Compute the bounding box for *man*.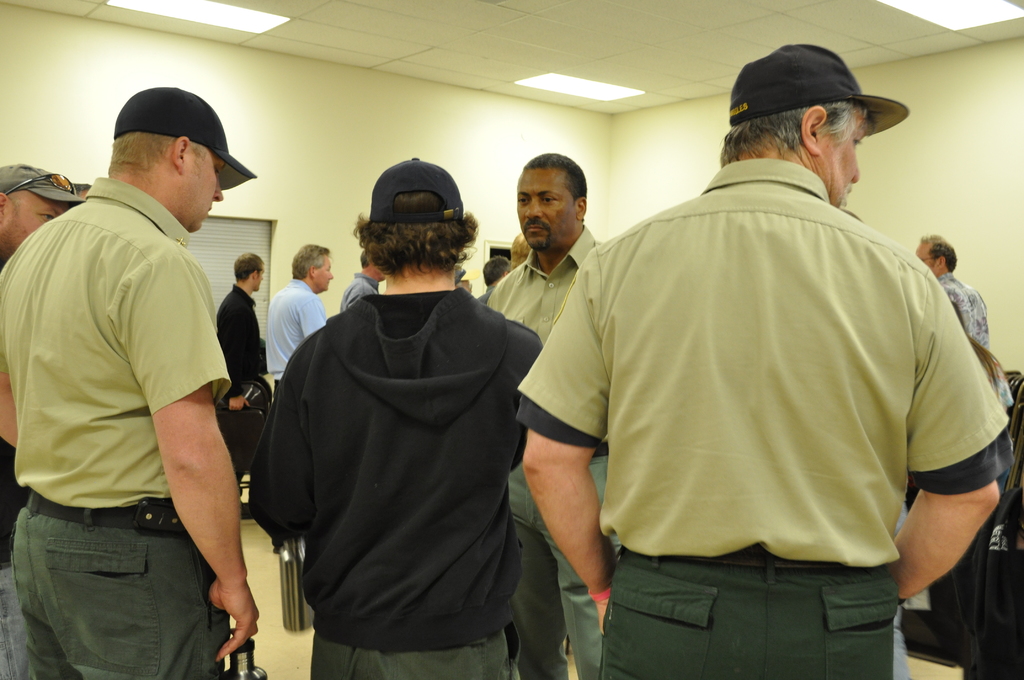
511 231 532 270.
